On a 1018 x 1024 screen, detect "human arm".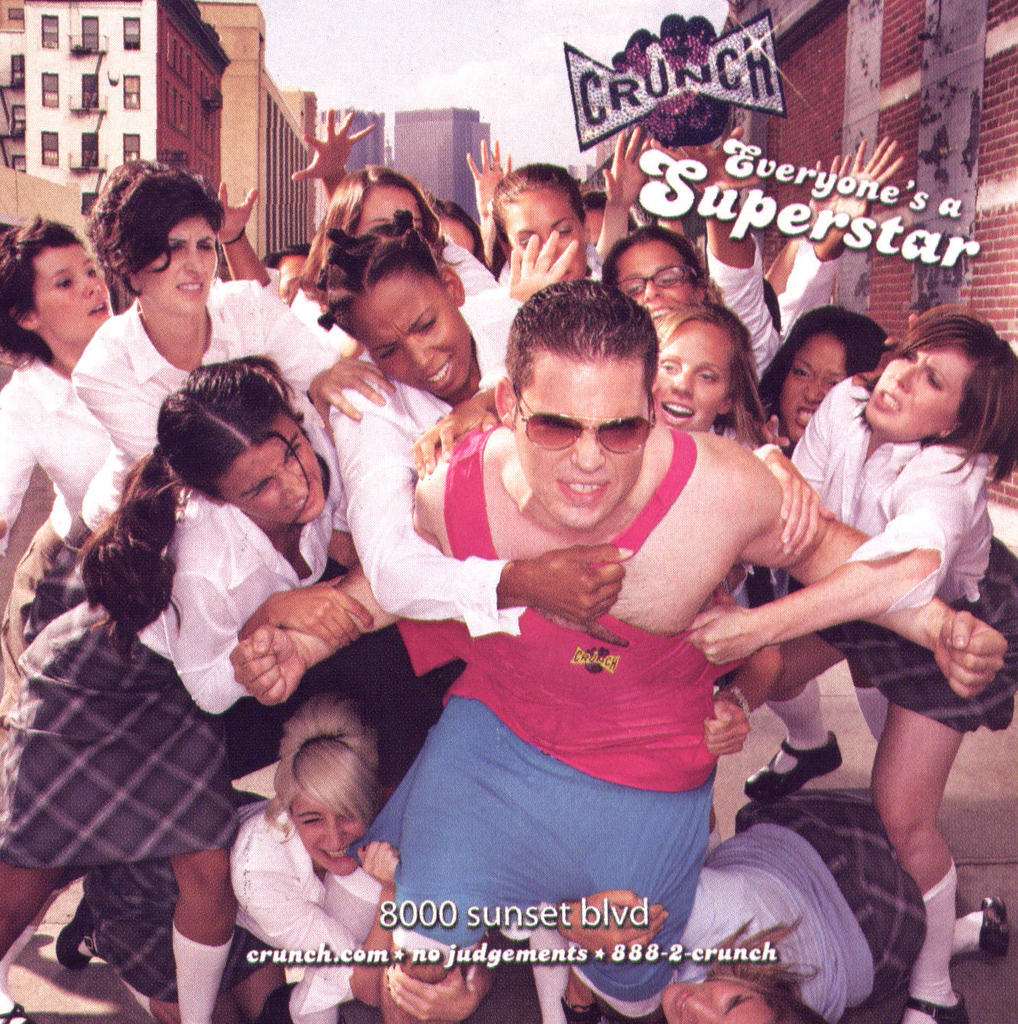
{"x1": 161, "y1": 571, "x2": 376, "y2": 717}.
